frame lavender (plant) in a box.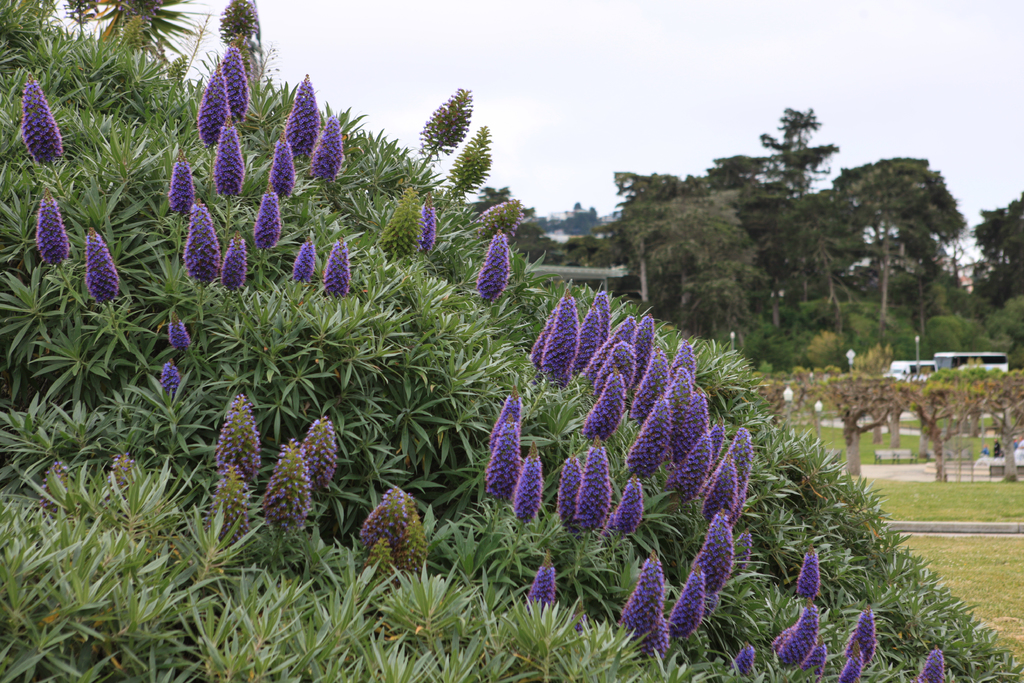
(678, 432, 729, 514).
